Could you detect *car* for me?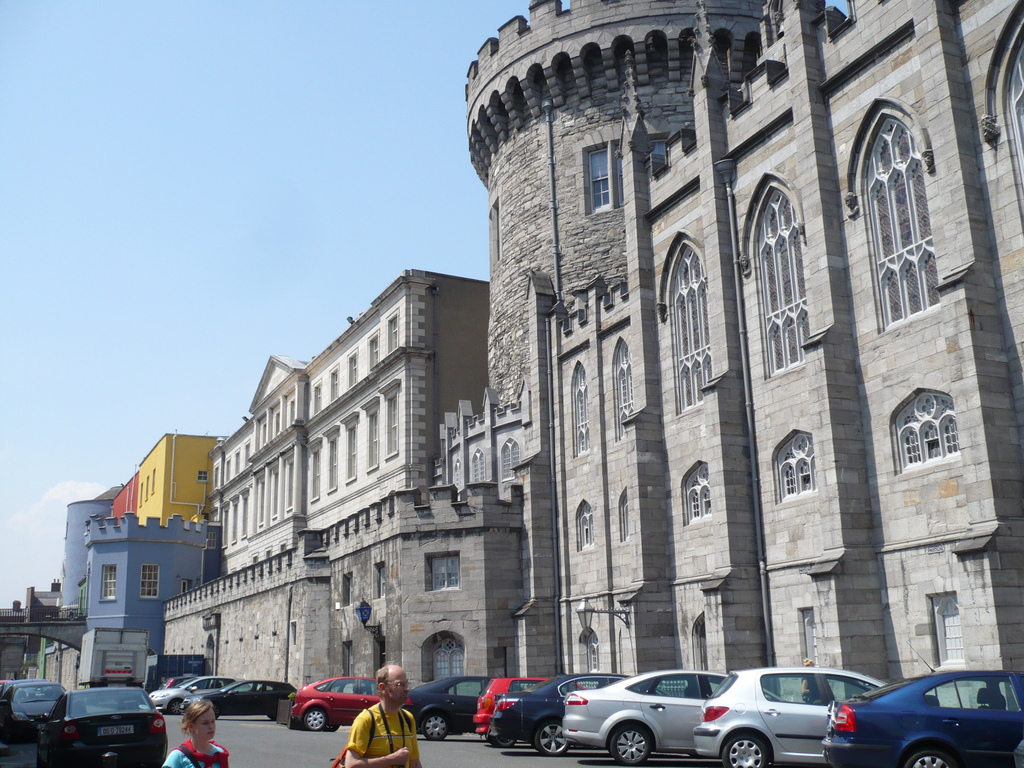
Detection result: 202/674/304/721.
